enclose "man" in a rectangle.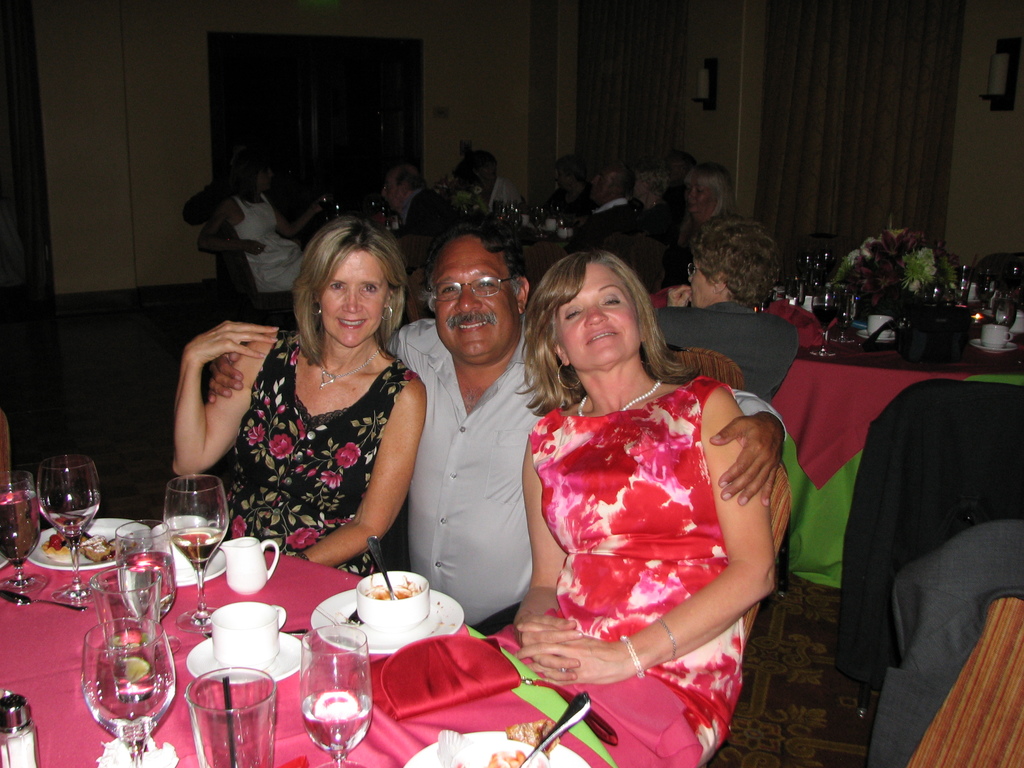
box=[381, 232, 563, 682].
